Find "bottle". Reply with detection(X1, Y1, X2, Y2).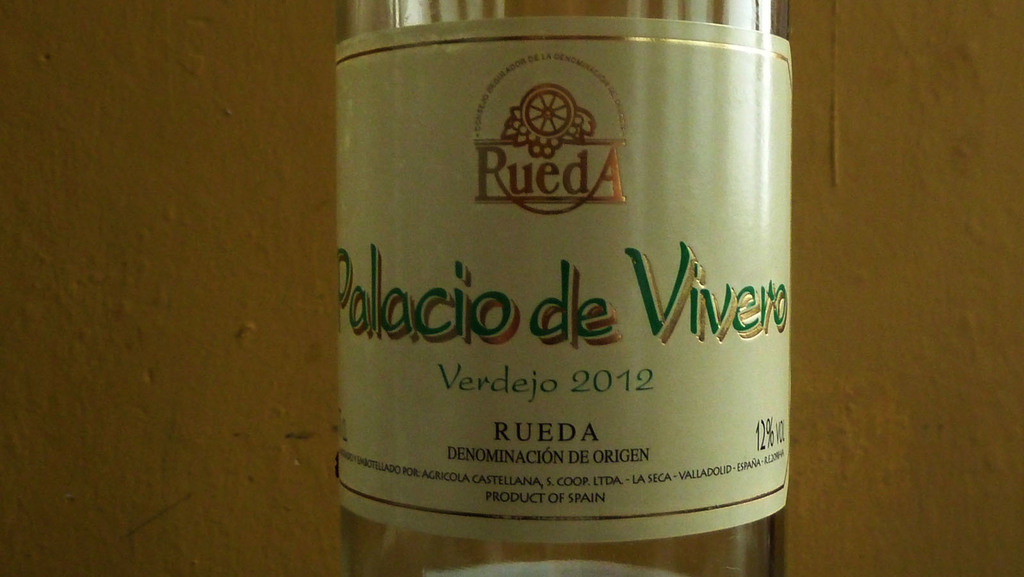
detection(334, 0, 790, 576).
